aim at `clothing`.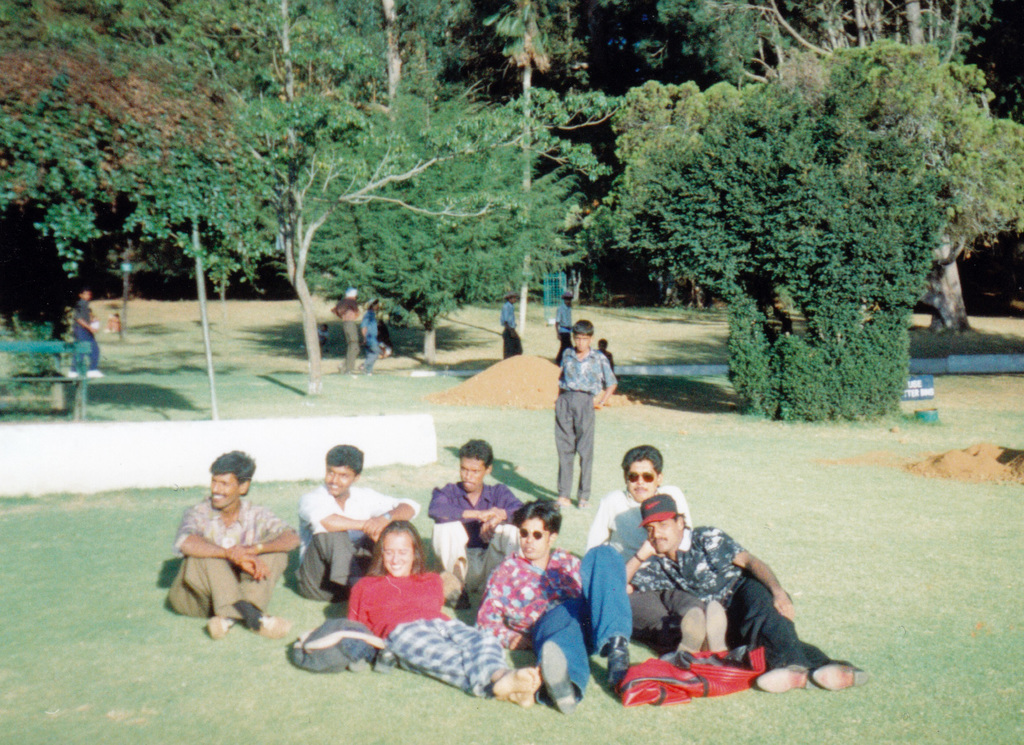
Aimed at 359:307:383:356.
